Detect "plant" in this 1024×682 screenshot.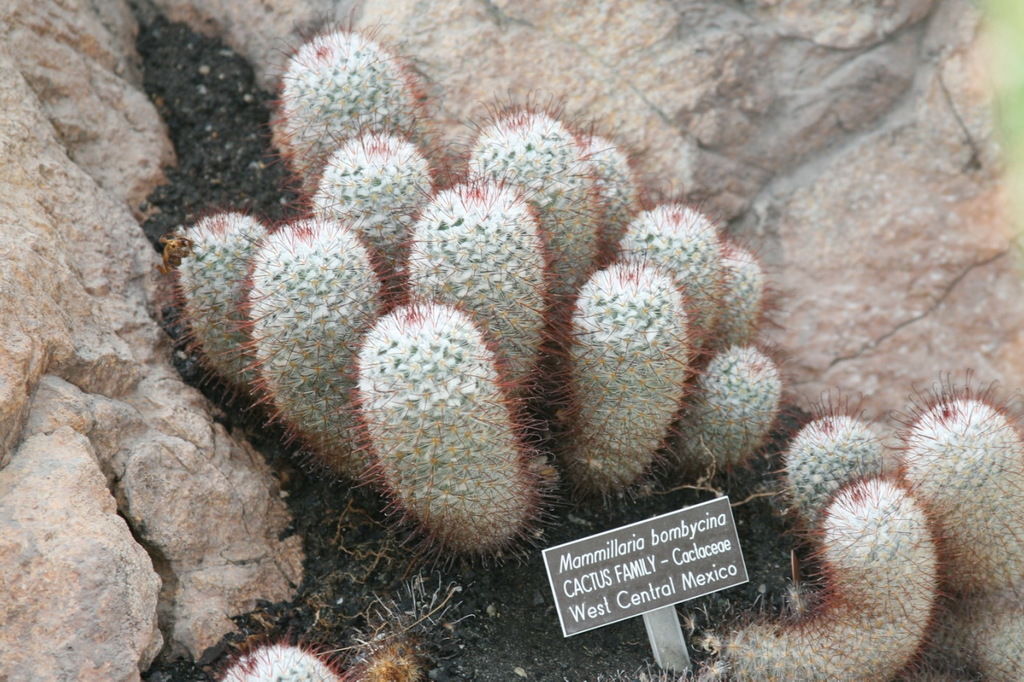
Detection: pyautogui.locateOnScreen(575, 115, 655, 266).
